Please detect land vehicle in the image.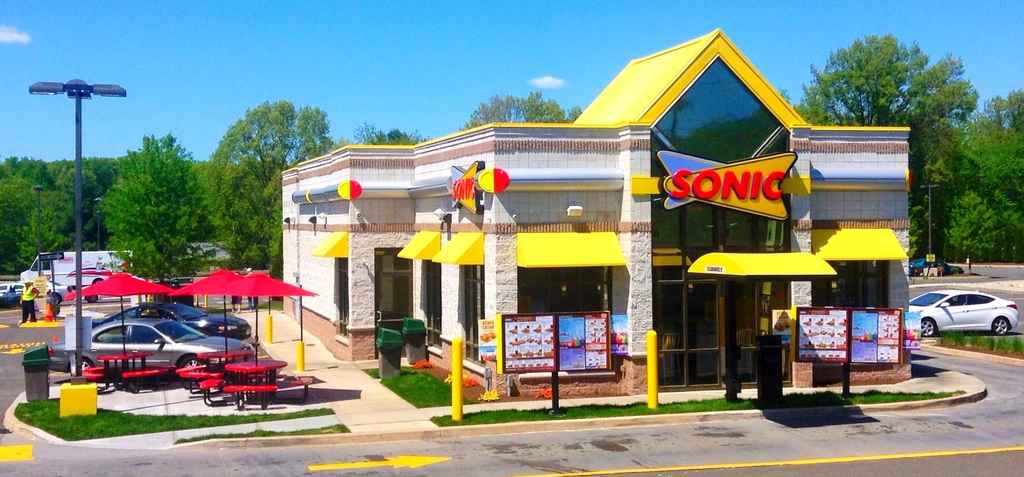
box(92, 303, 250, 340).
